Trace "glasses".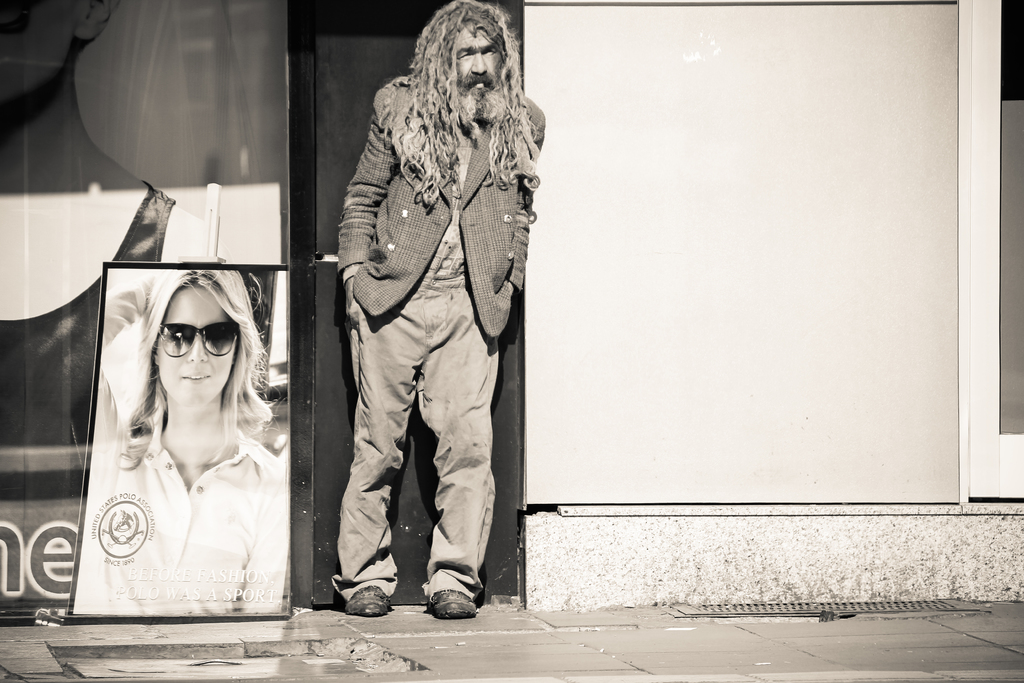
Traced to crop(118, 313, 255, 384).
